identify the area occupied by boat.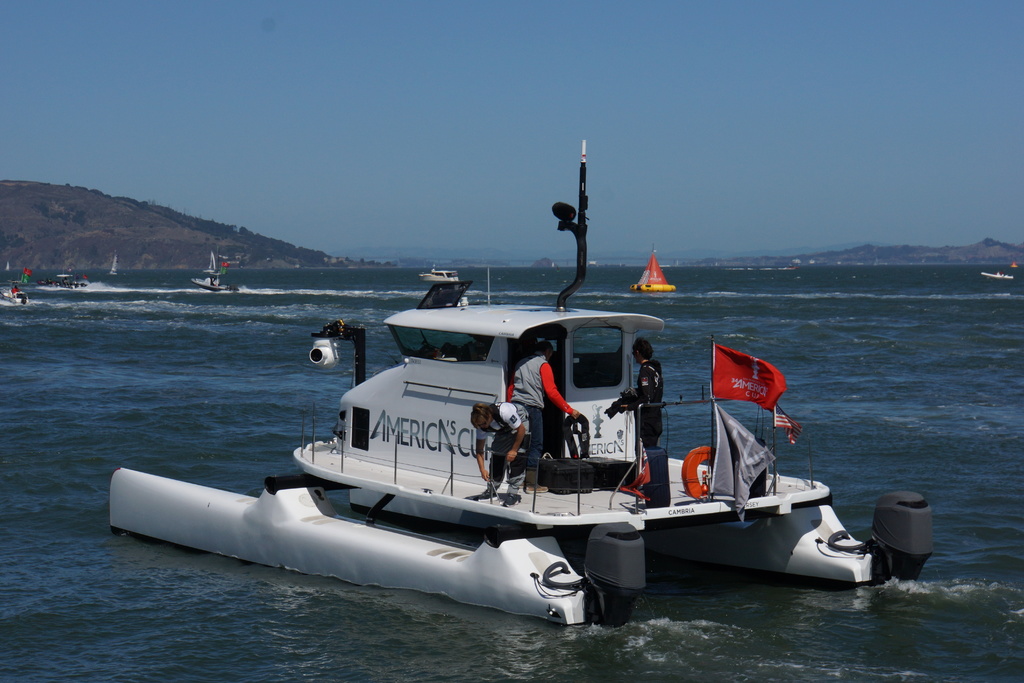
Area: [630,226,676,292].
